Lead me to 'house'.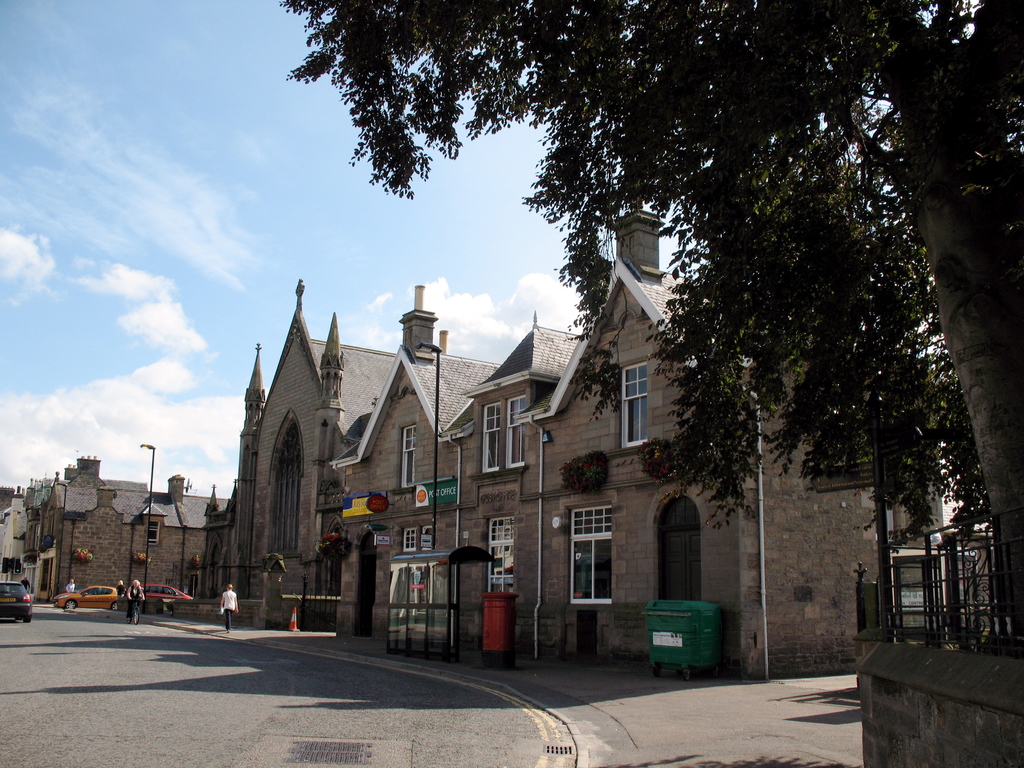
Lead to [left=510, top=201, right=938, bottom=699].
